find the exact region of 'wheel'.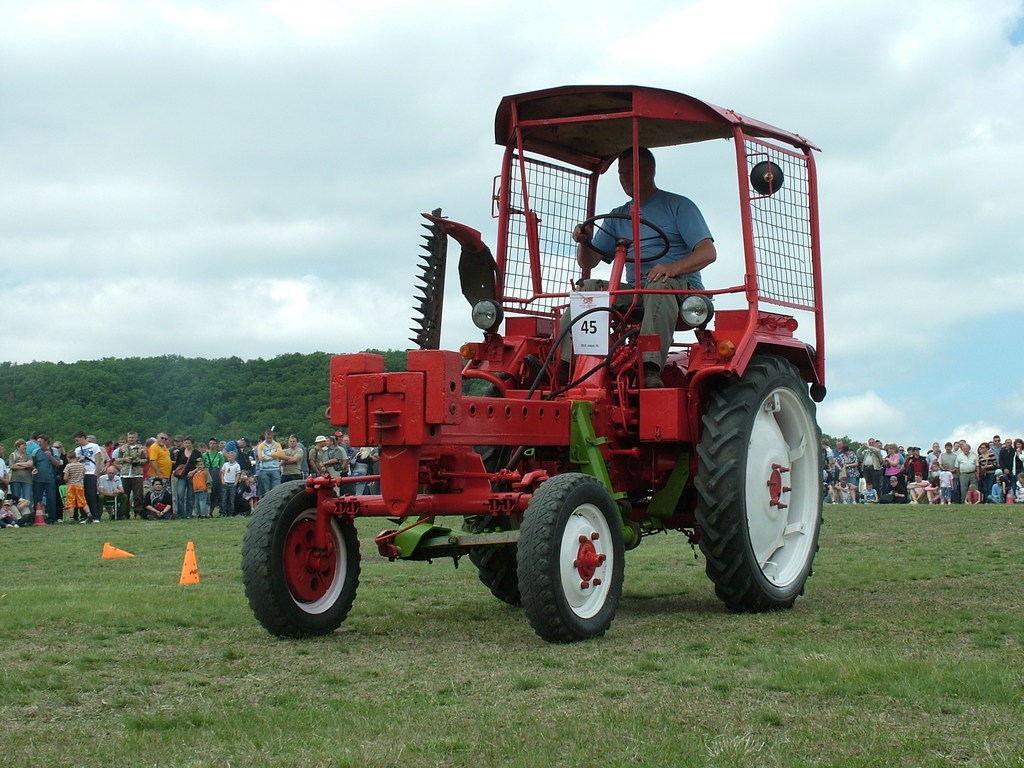
Exact region: bbox(584, 213, 669, 264).
